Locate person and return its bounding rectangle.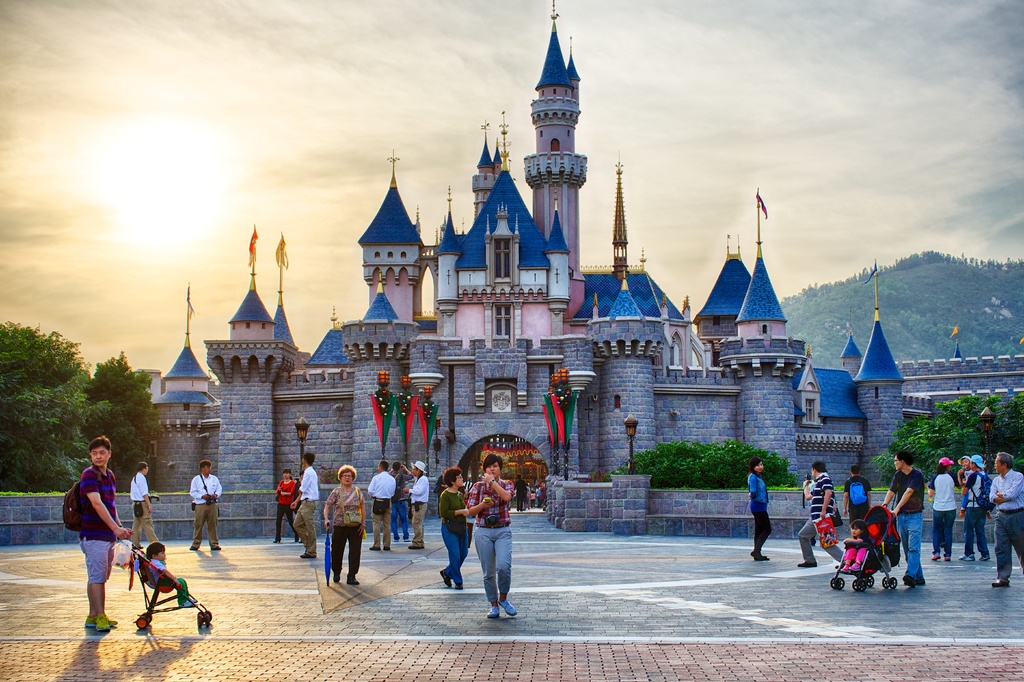
crop(324, 465, 369, 584).
